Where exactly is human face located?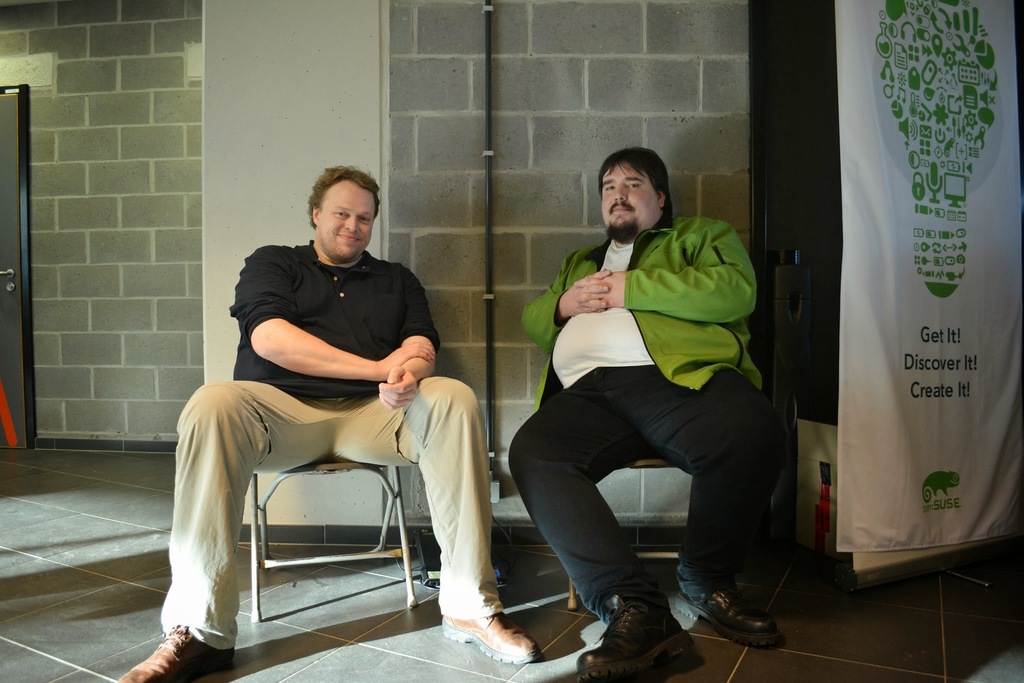
Its bounding box is l=313, t=180, r=374, b=265.
